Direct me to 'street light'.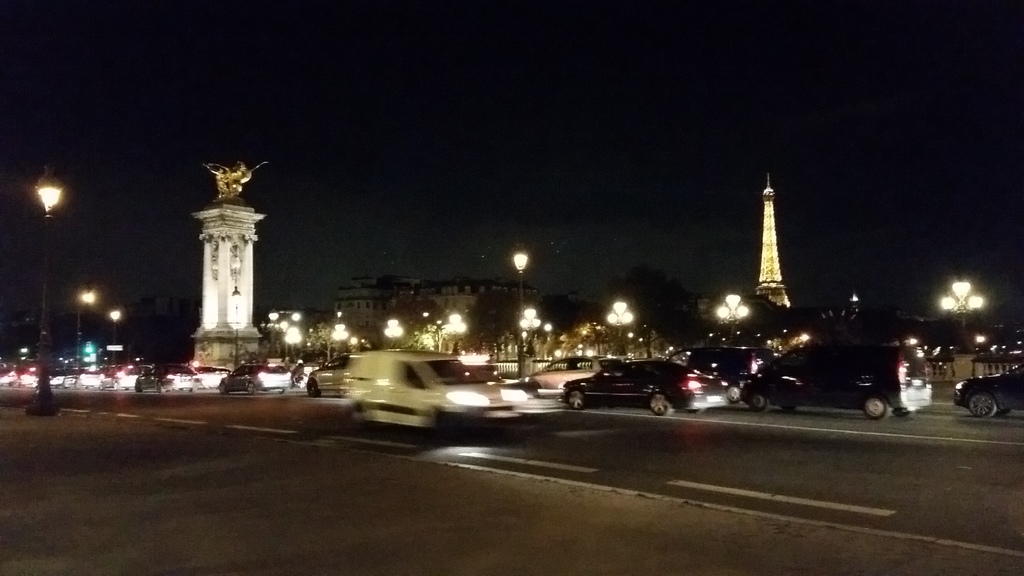
Direction: [x1=30, y1=161, x2=69, y2=422].
